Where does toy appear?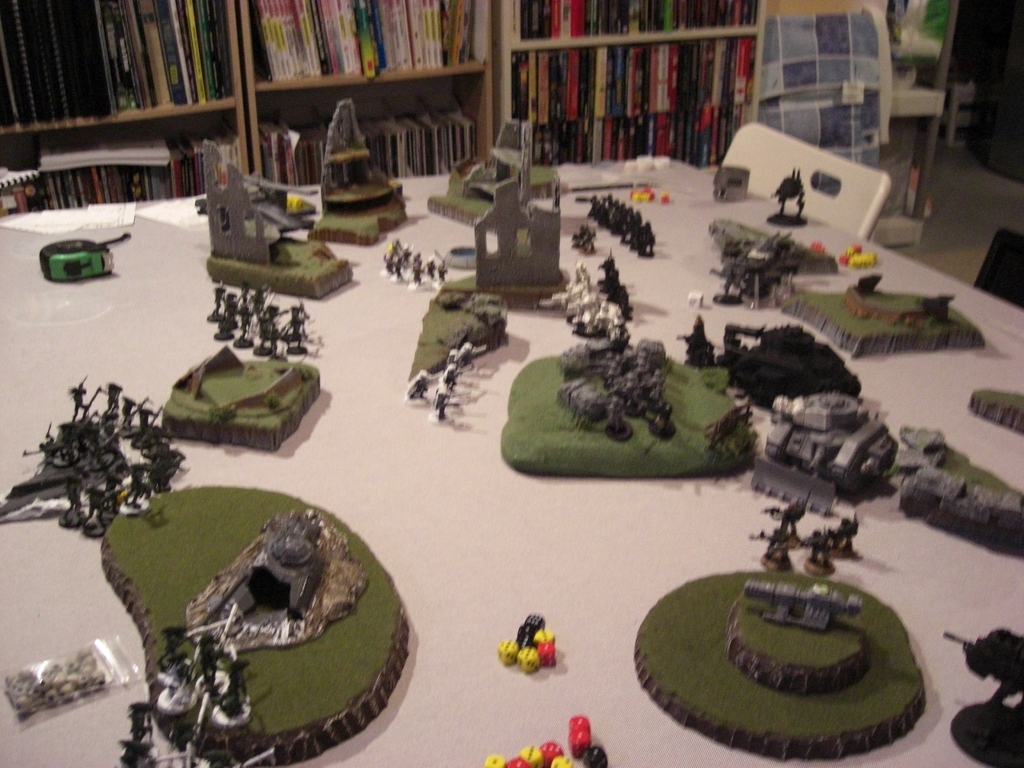
Appears at pyautogui.locateOnScreen(634, 573, 927, 764).
